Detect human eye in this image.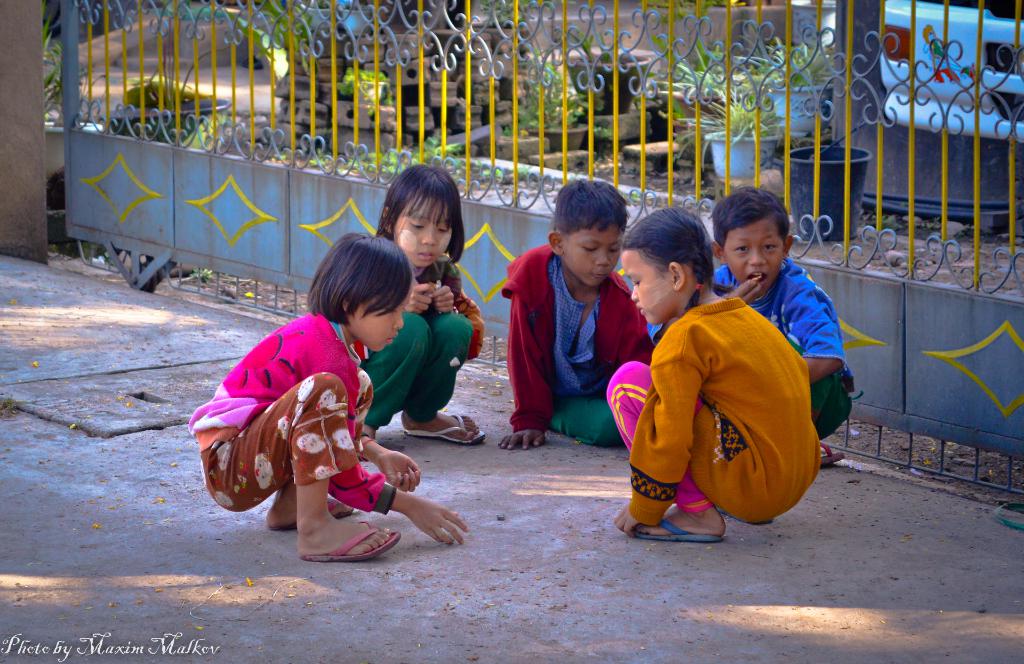
Detection: box(581, 245, 598, 254).
